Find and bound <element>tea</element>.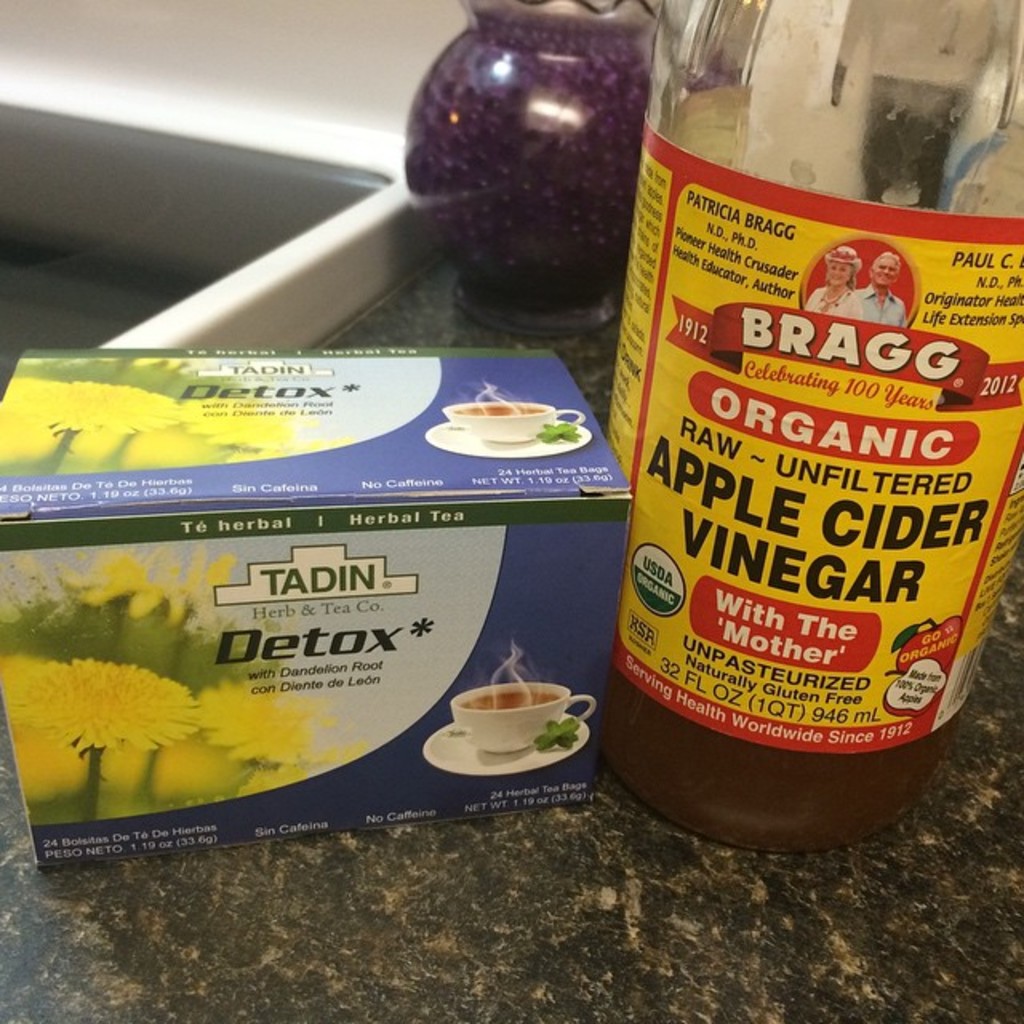
Bound: bbox=(456, 406, 542, 416).
